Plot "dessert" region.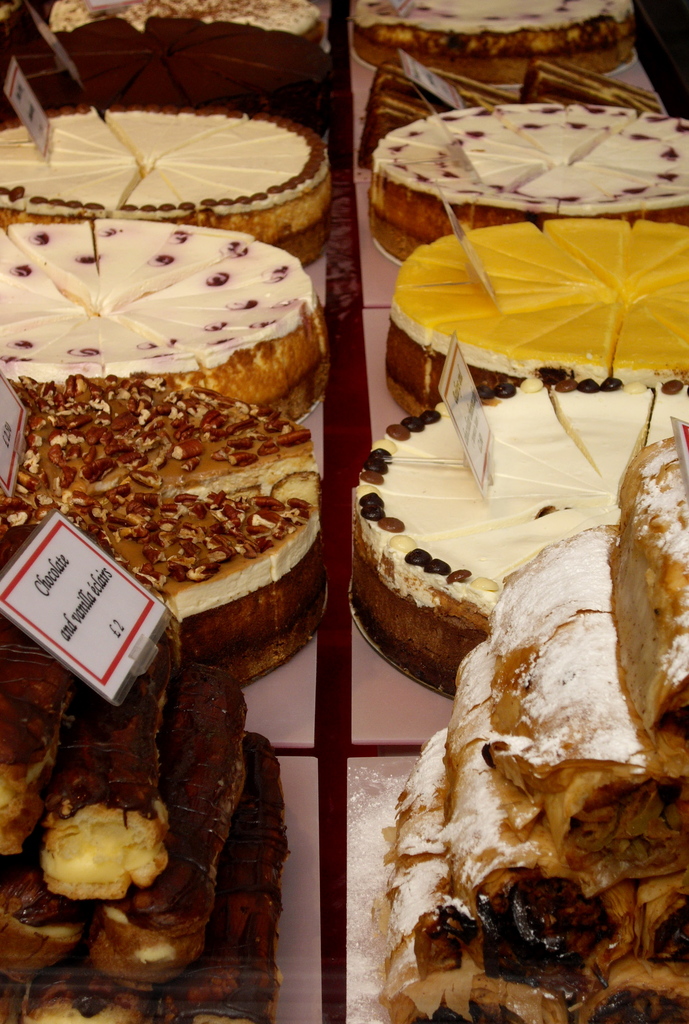
Plotted at {"left": 0, "top": 102, "right": 336, "bottom": 268}.
